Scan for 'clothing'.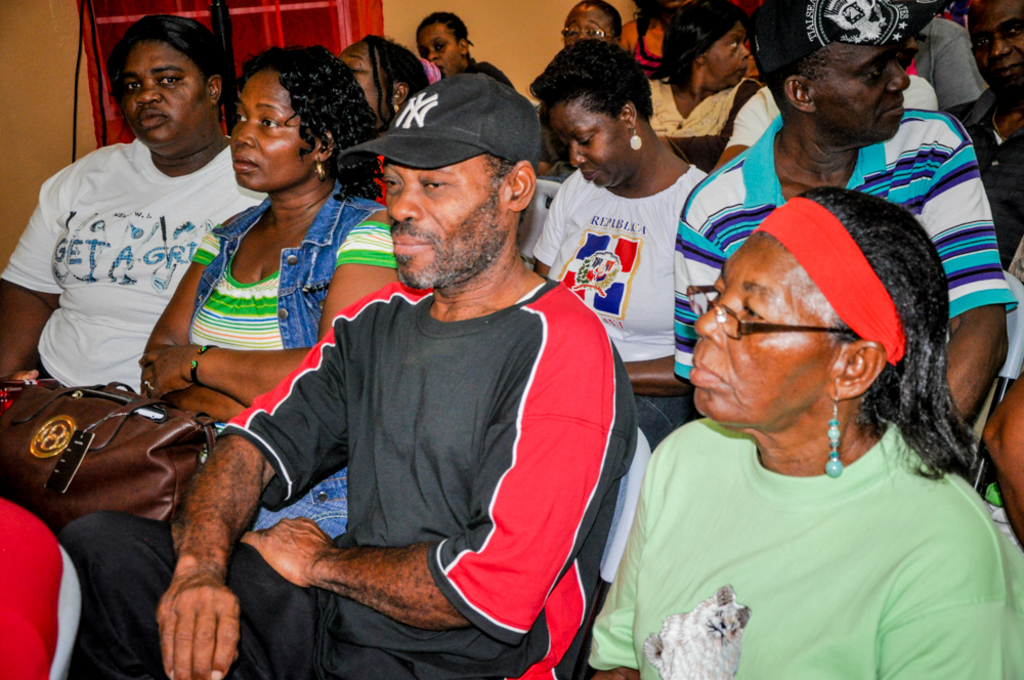
Scan result: bbox=(56, 270, 638, 679).
